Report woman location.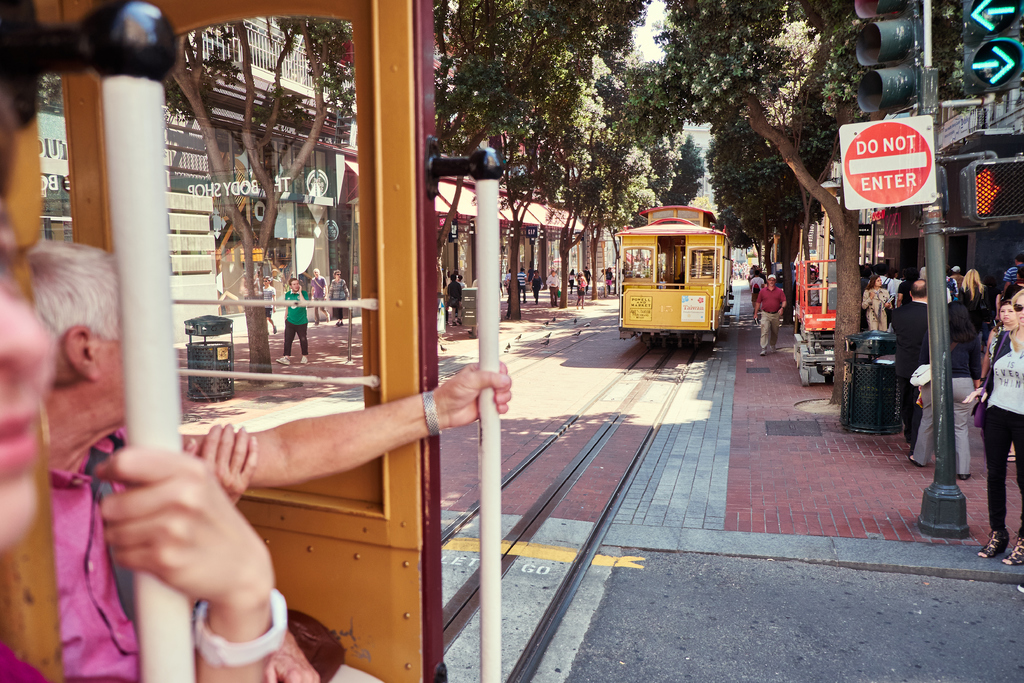
Report: bbox=(957, 269, 995, 334).
